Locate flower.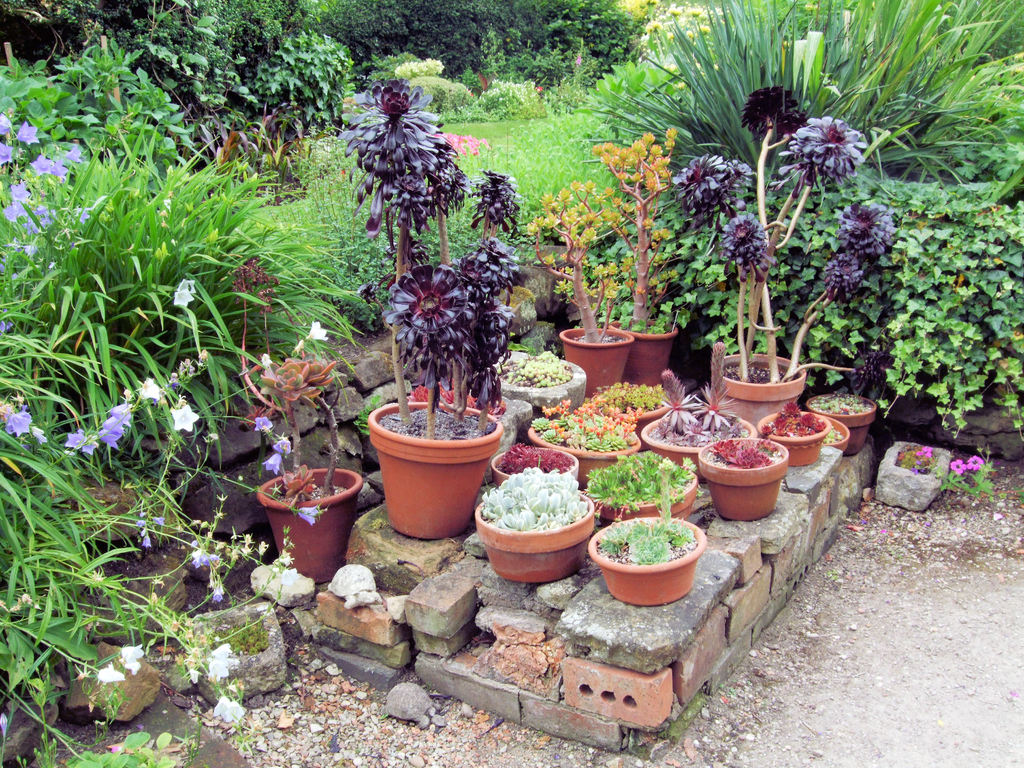
Bounding box: [left=16, top=122, right=41, bottom=146].
